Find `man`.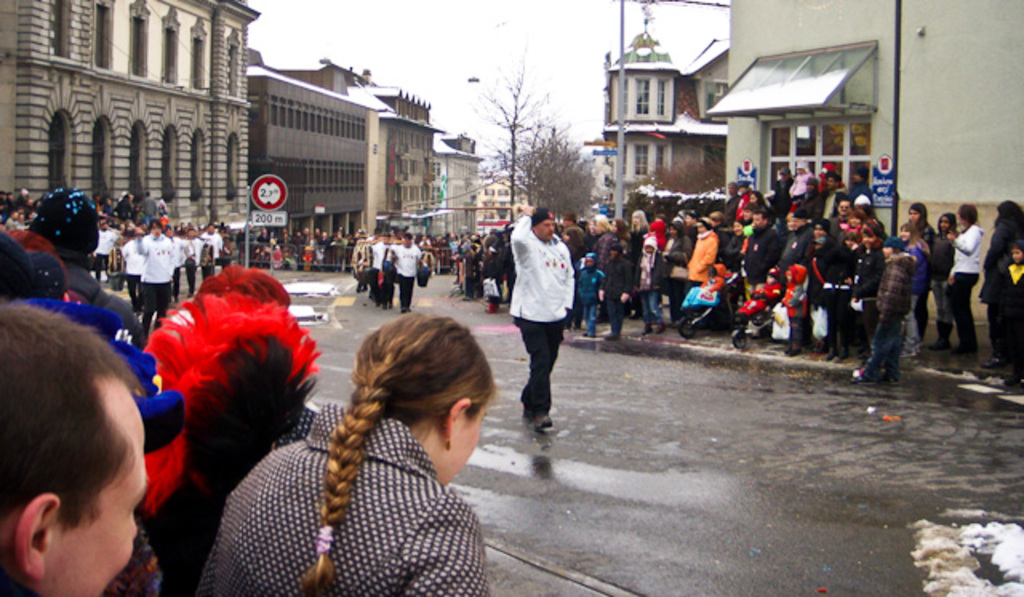
x1=0 y1=296 x2=150 y2=595.
